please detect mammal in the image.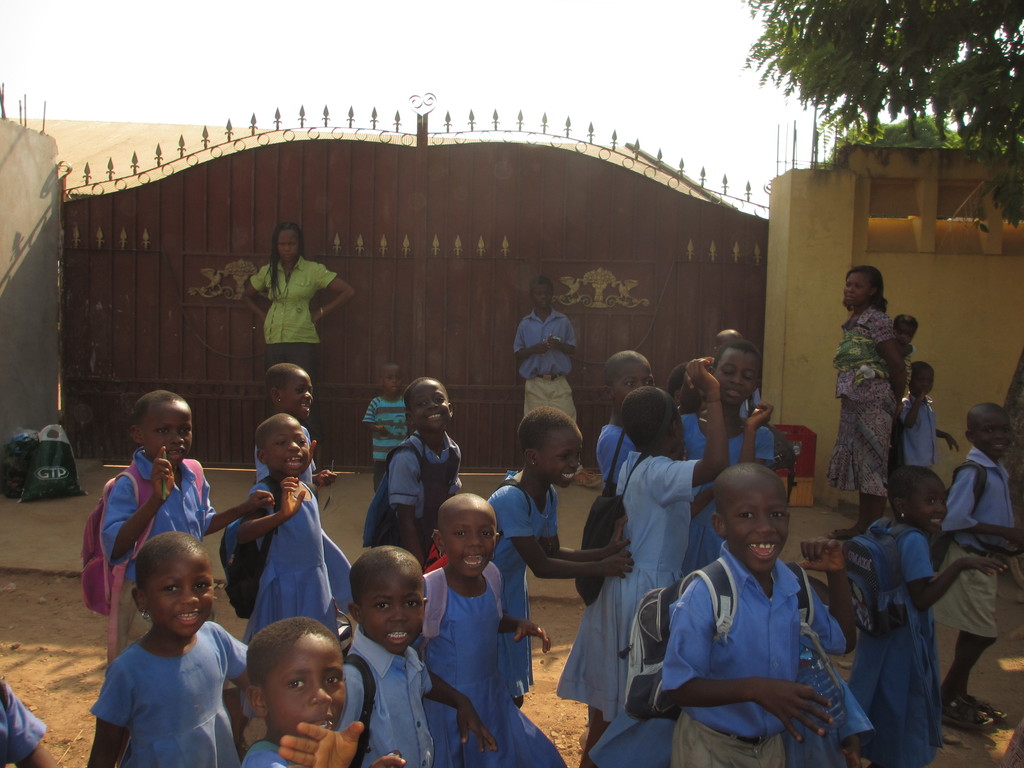
{"left": 365, "top": 360, "right": 413, "bottom": 488}.
